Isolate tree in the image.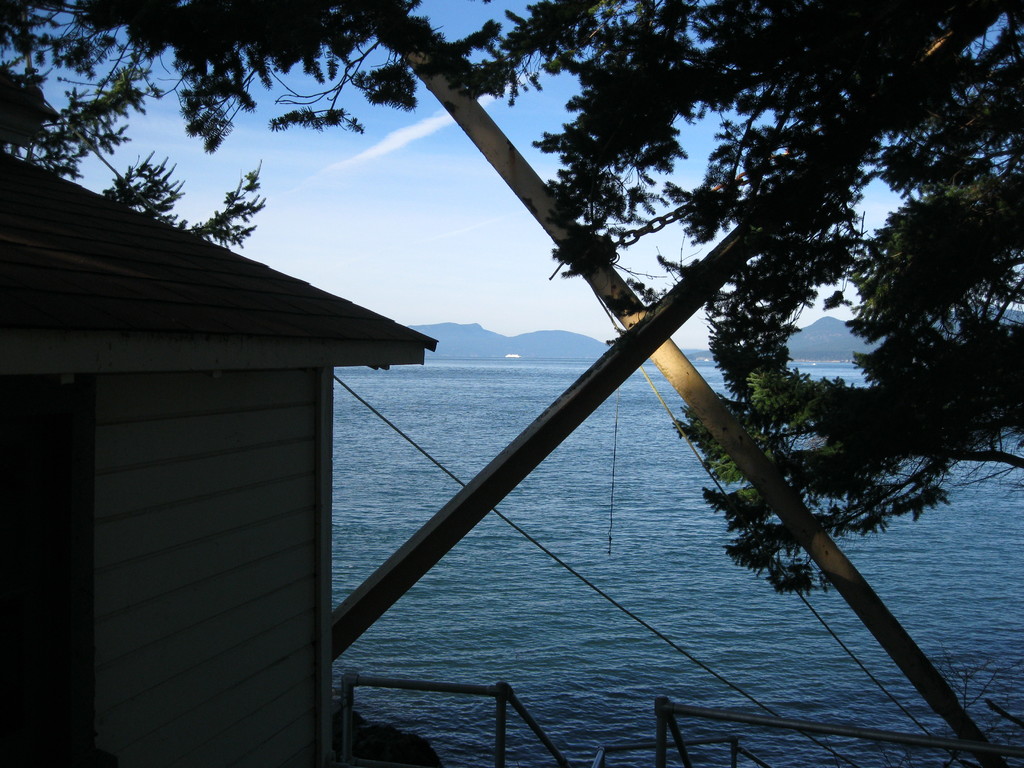
Isolated region: BBox(0, 35, 1023, 767).
